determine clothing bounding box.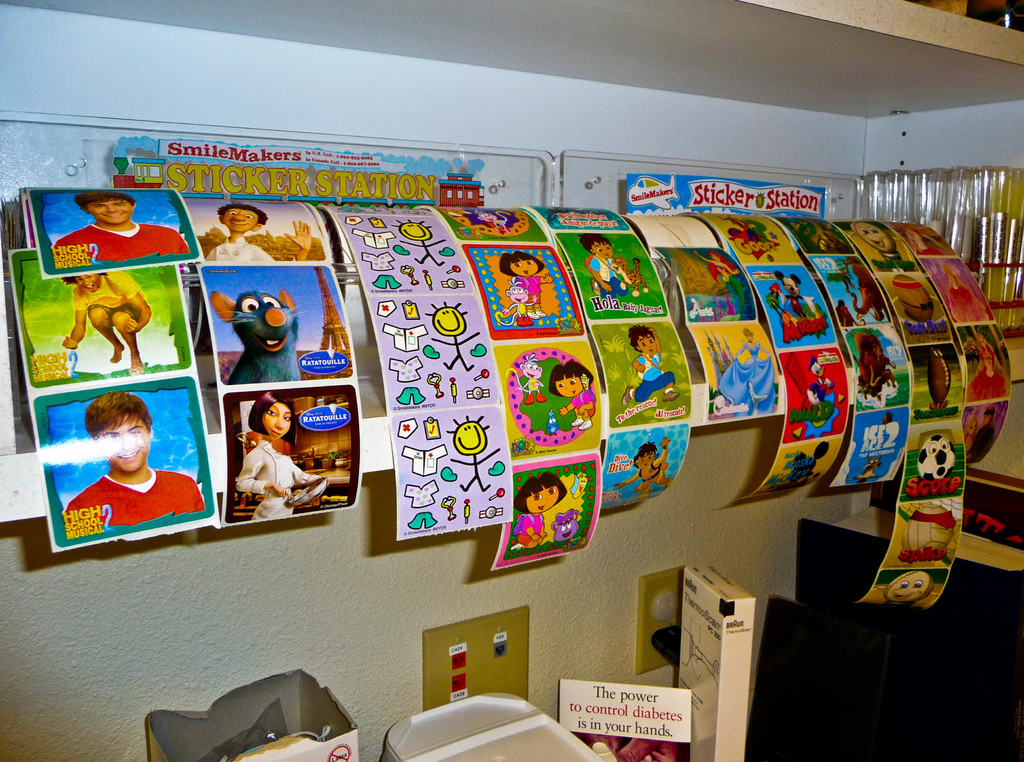
Determined: 716, 339, 783, 417.
